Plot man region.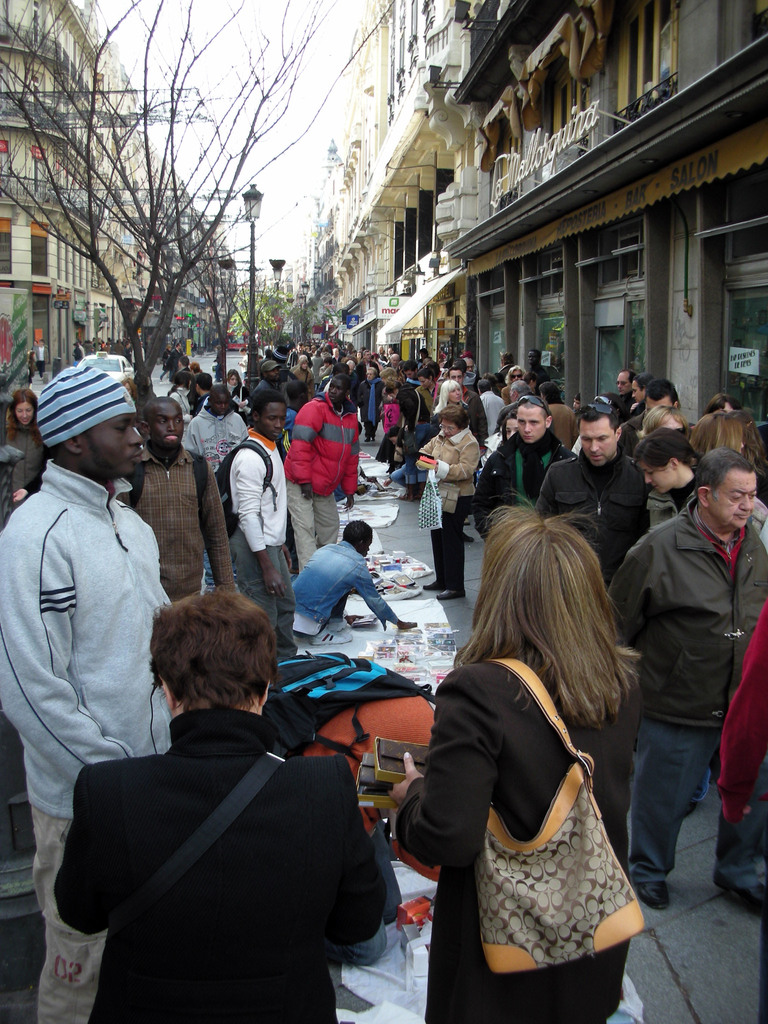
Plotted at 117/399/245/609.
